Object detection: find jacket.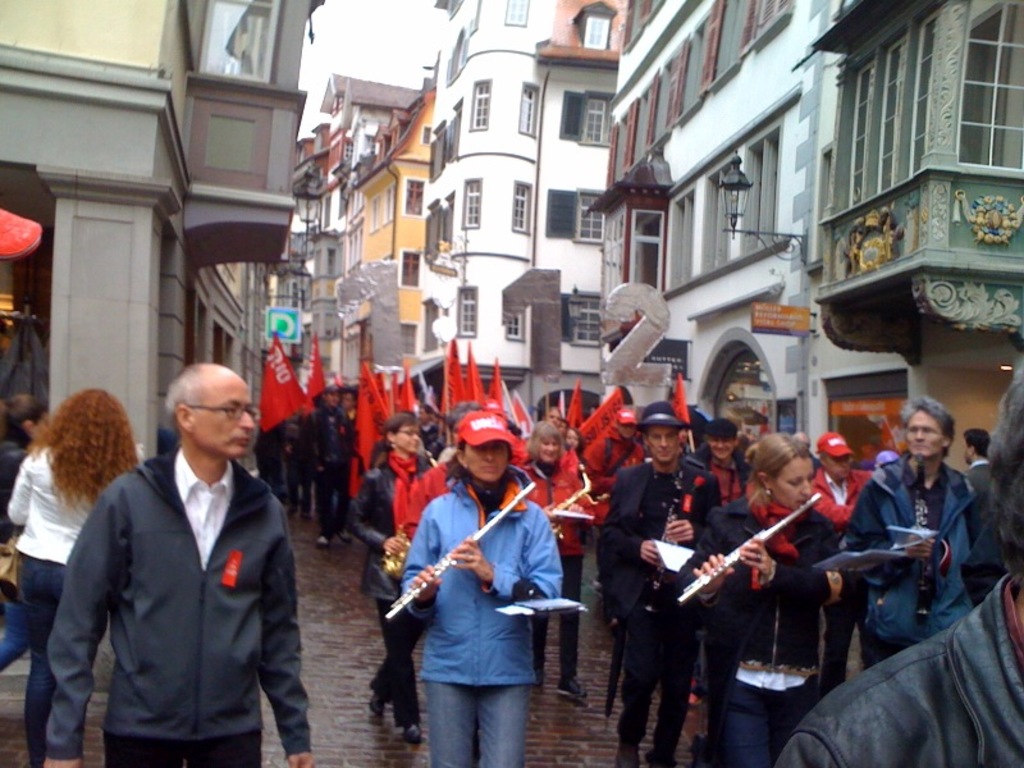
<box>352,442,447,630</box>.
